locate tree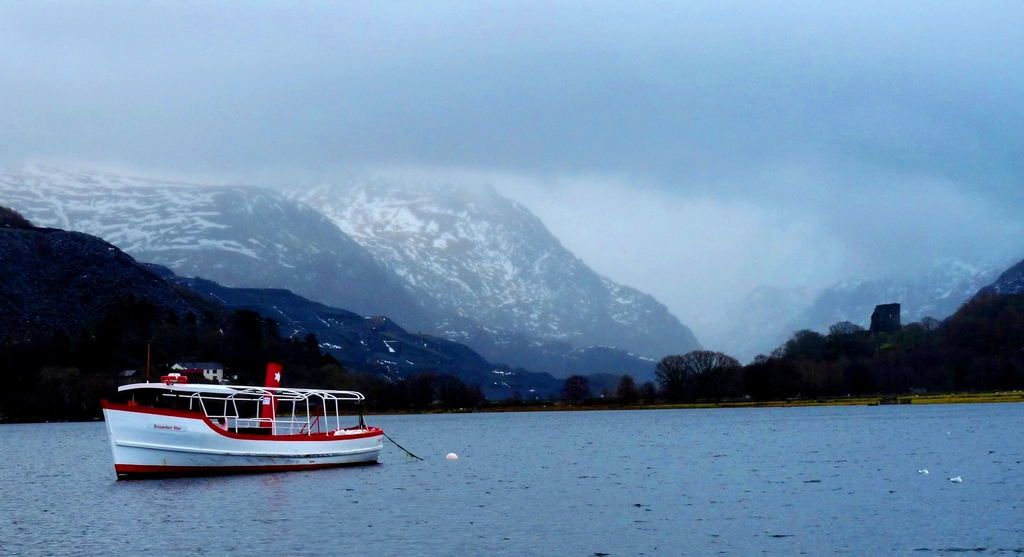
box(565, 375, 589, 403)
